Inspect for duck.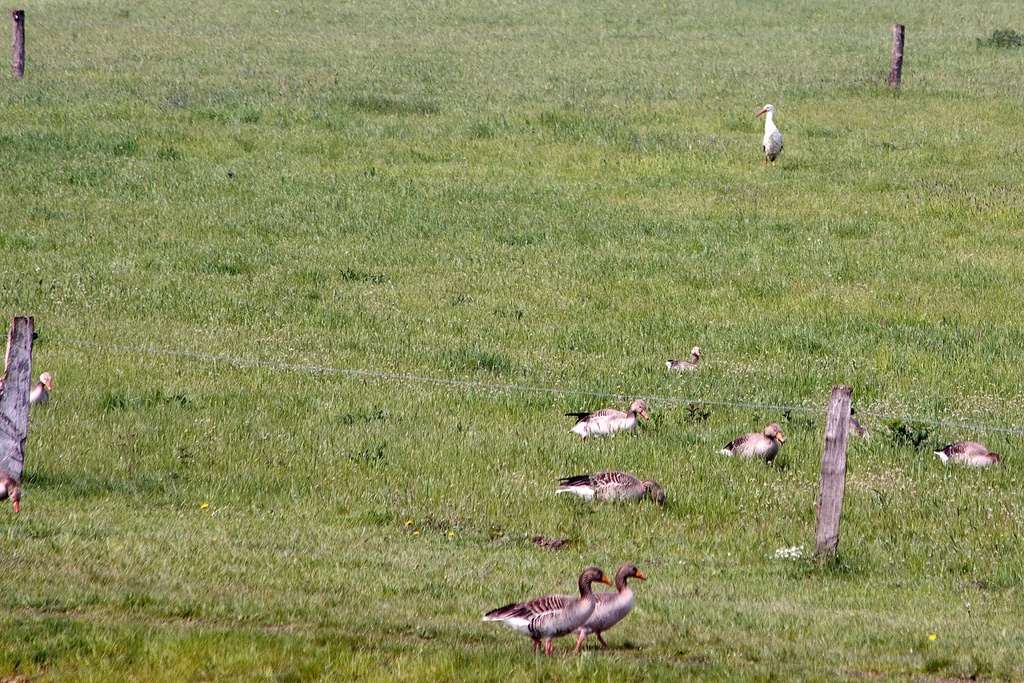
Inspection: (563,393,660,447).
